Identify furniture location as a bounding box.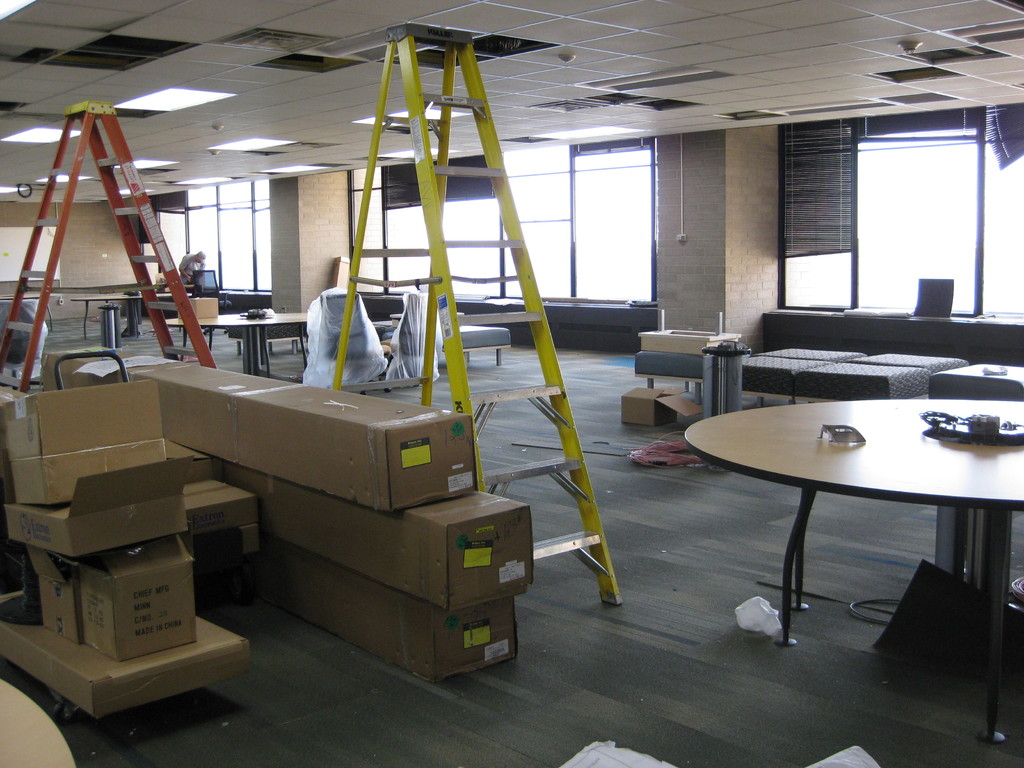
x1=385 y1=325 x2=509 y2=366.
